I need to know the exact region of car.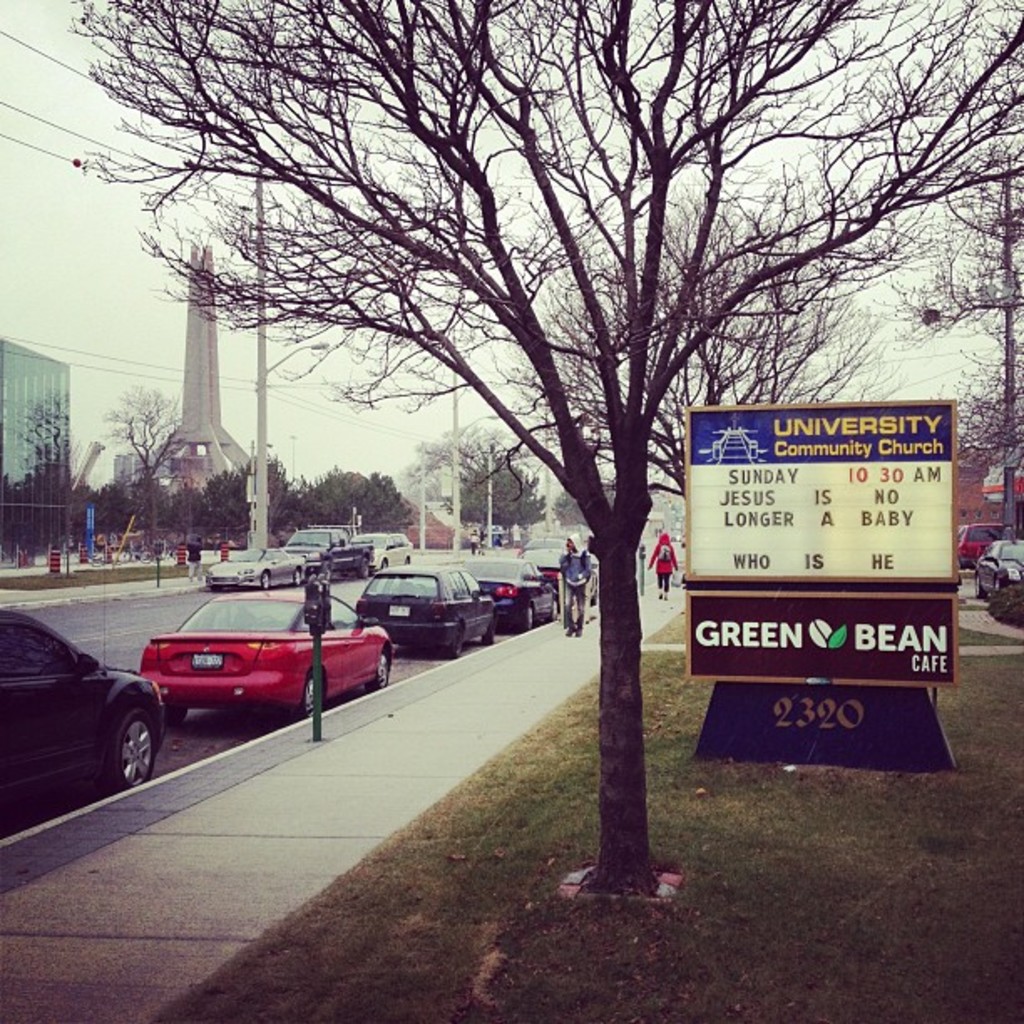
Region: crop(957, 524, 1004, 569).
